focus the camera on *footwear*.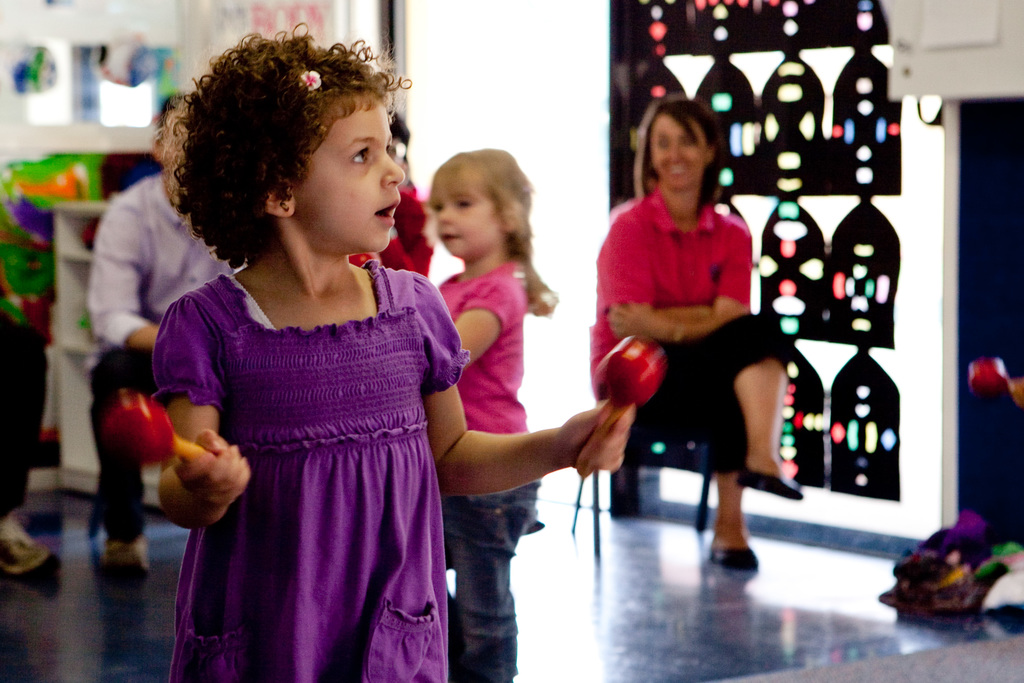
Focus region: [left=711, top=486, right=773, bottom=575].
